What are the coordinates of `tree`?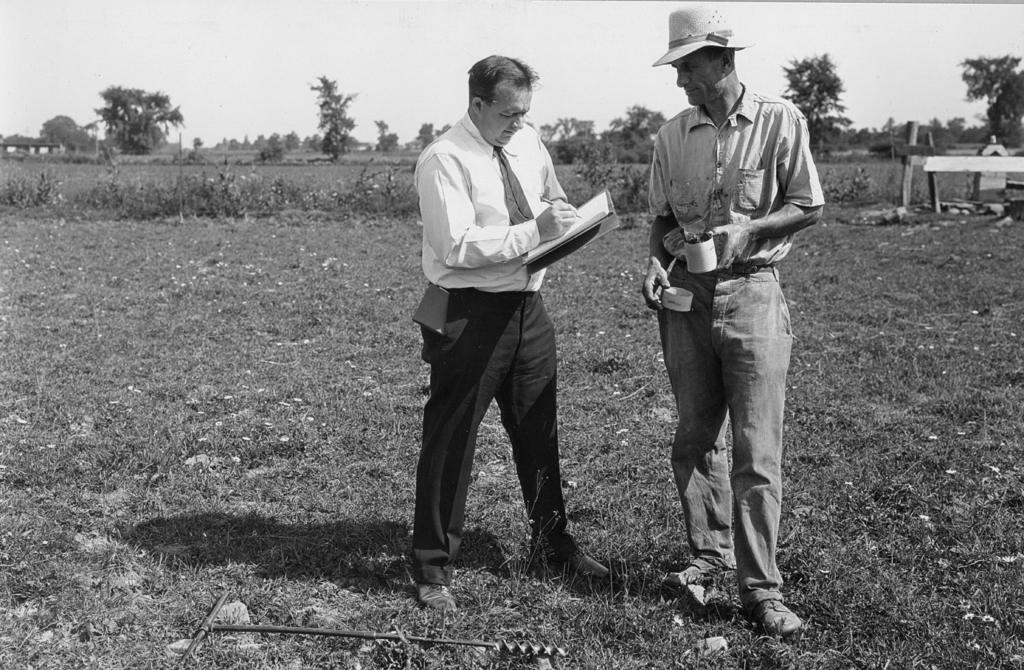
rect(859, 115, 955, 157).
